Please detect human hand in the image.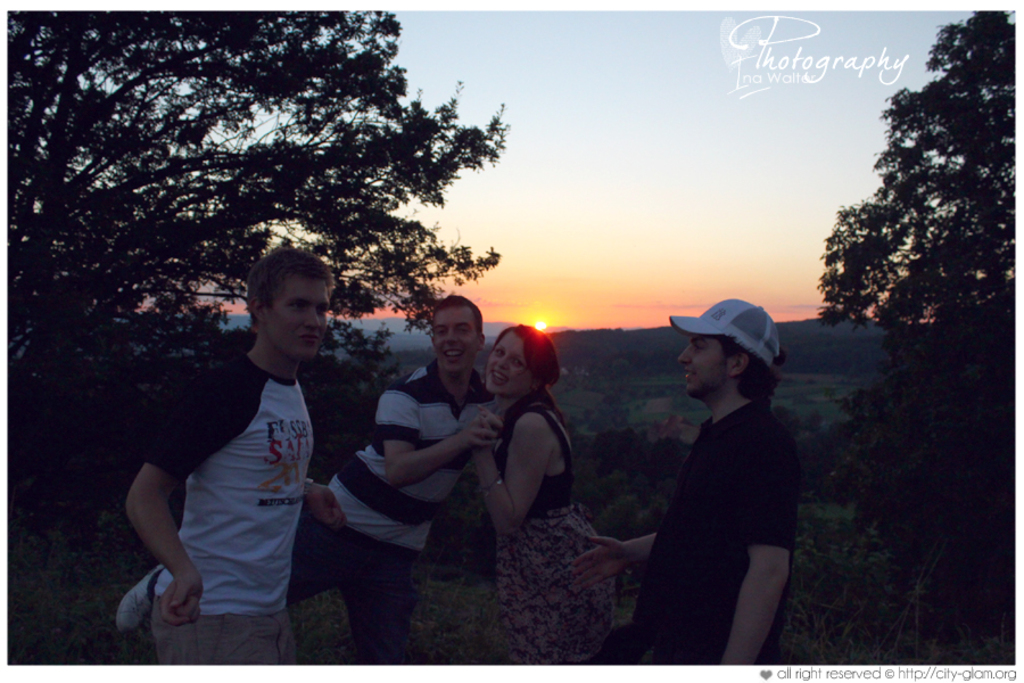
571 536 625 589.
